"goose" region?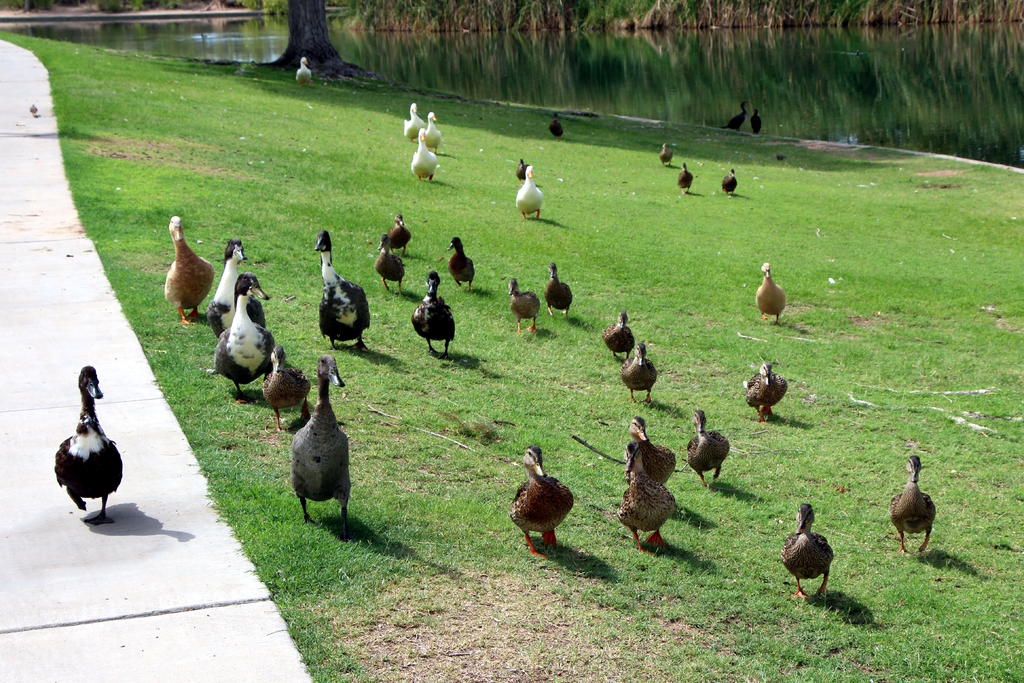
detection(779, 498, 837, 602)
